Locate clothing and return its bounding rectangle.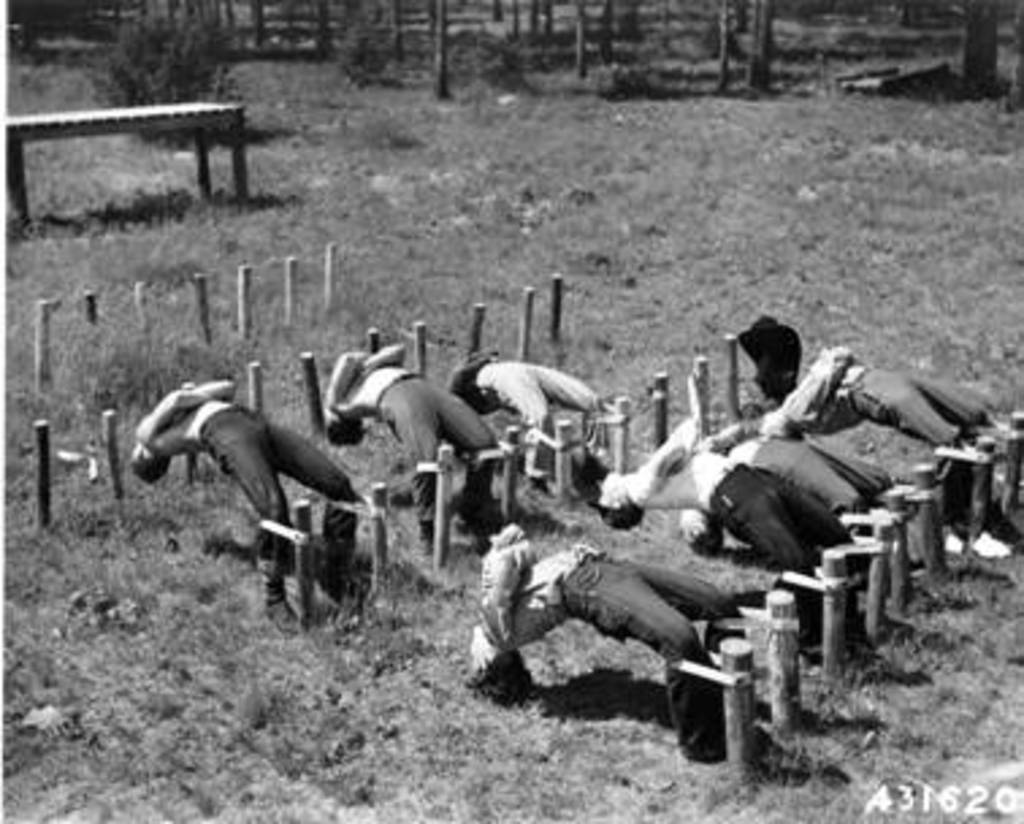
box(726, 350, 899, 548).
